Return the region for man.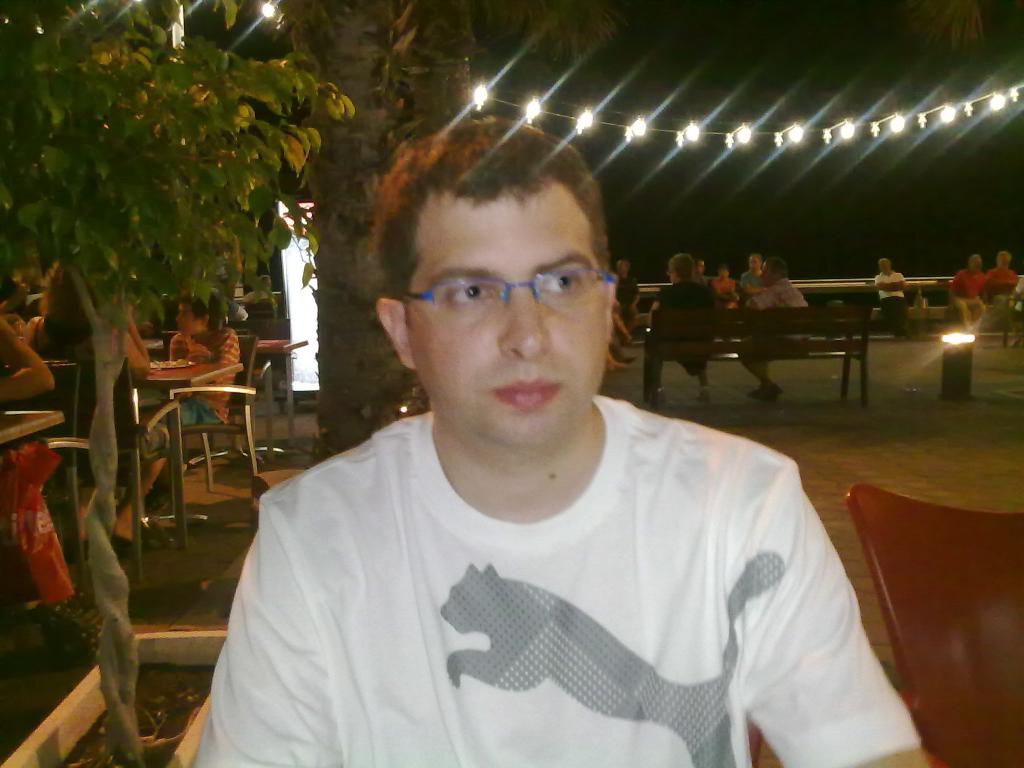
l=979, t=250, r=1020, b=305.
